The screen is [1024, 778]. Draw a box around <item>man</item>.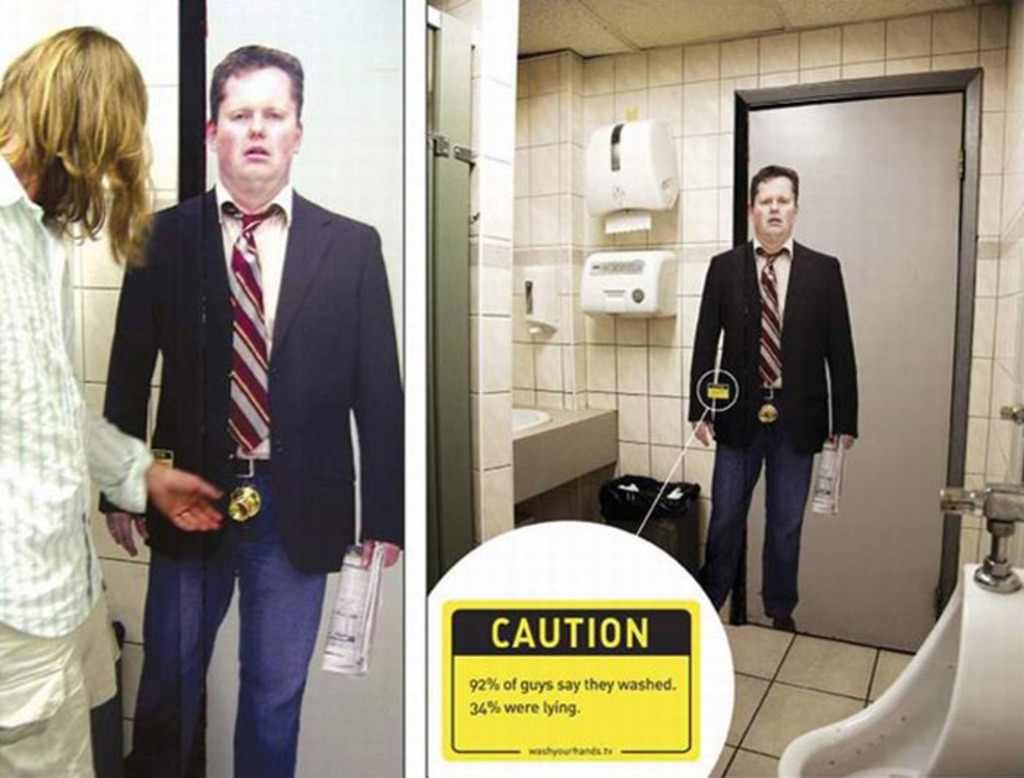
99:37:408:777.
